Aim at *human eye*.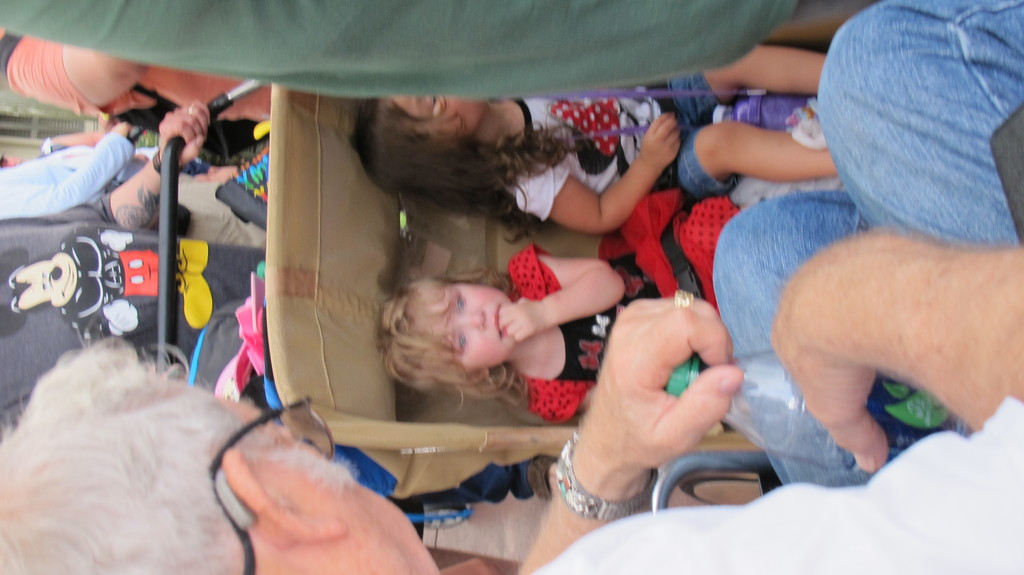
Aimed at bbox=[457, 333, 465, 348].
